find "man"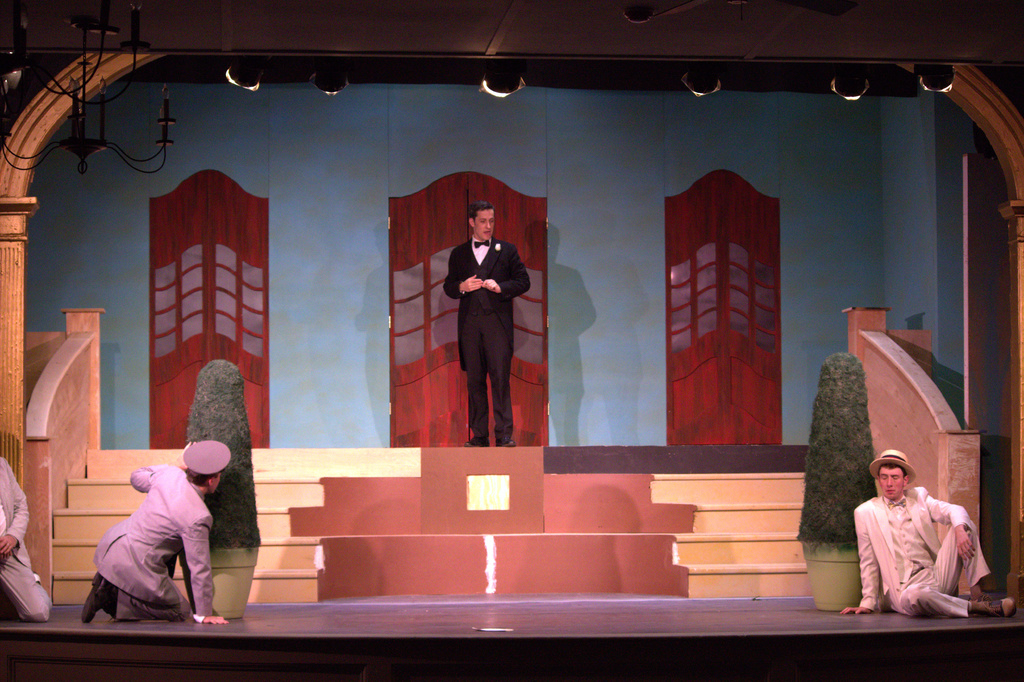
box(0, 455, 53, 621)
